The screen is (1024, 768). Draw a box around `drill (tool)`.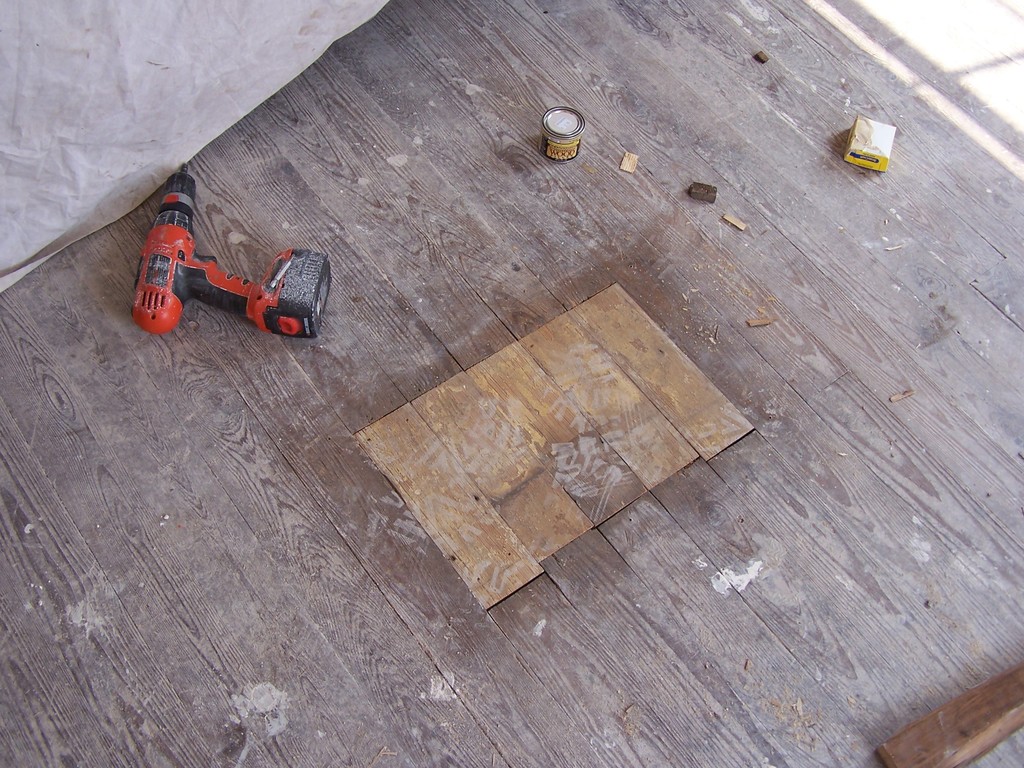
(120, 185, 309, 364).
